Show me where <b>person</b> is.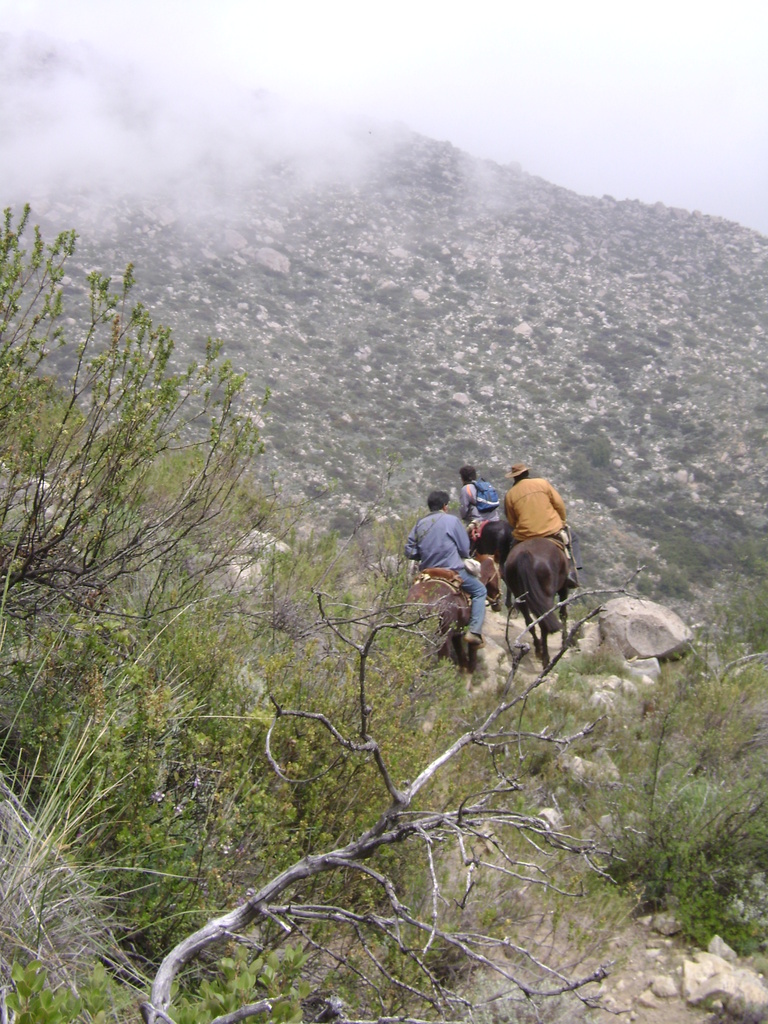
<b>person</b> is at [399,491,486,648].
